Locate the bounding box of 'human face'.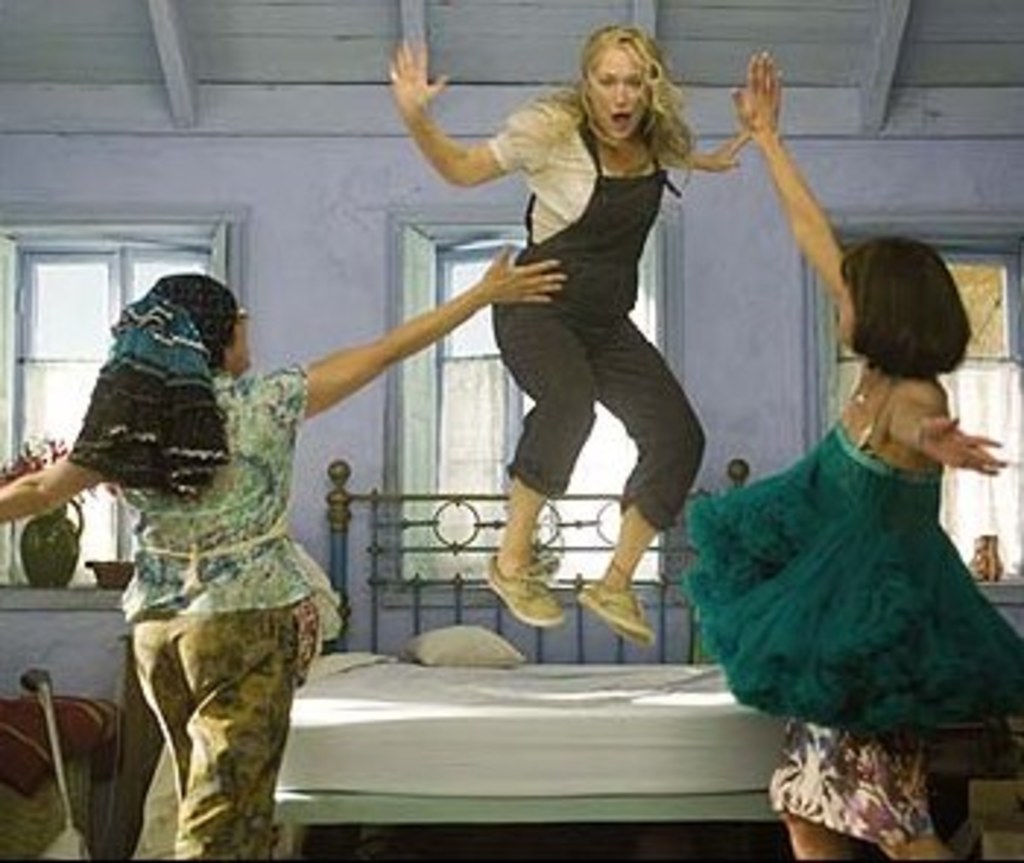
Bounding box: x1=588, y1=44, x2=655, y2=146.
